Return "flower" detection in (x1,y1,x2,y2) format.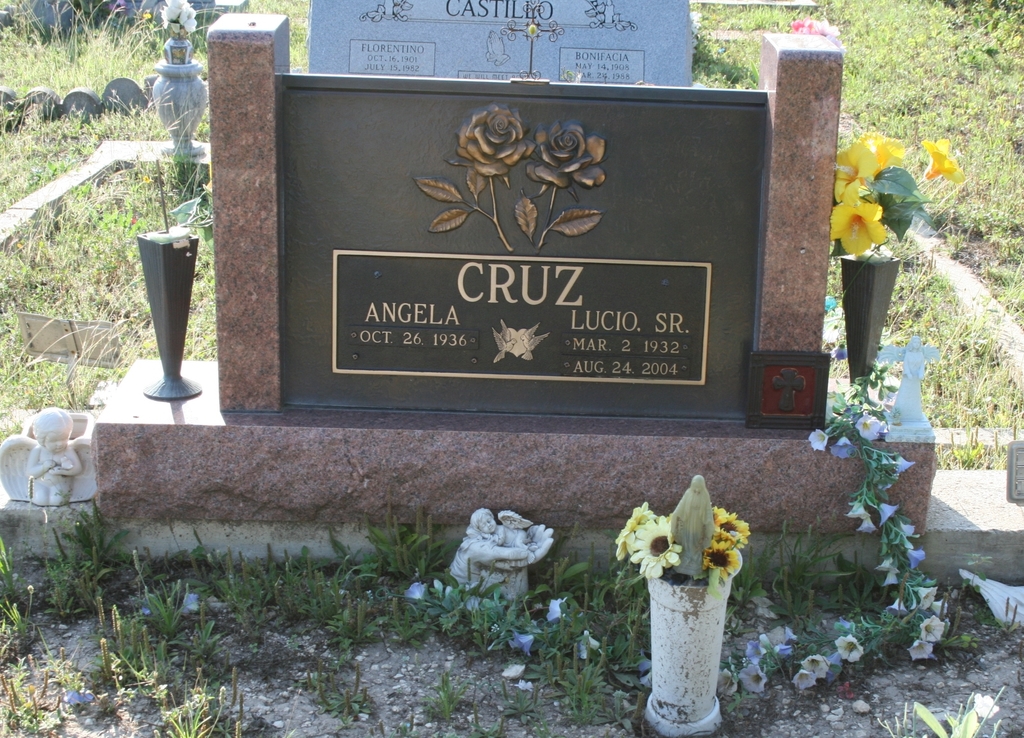
(897,521,916,534).
